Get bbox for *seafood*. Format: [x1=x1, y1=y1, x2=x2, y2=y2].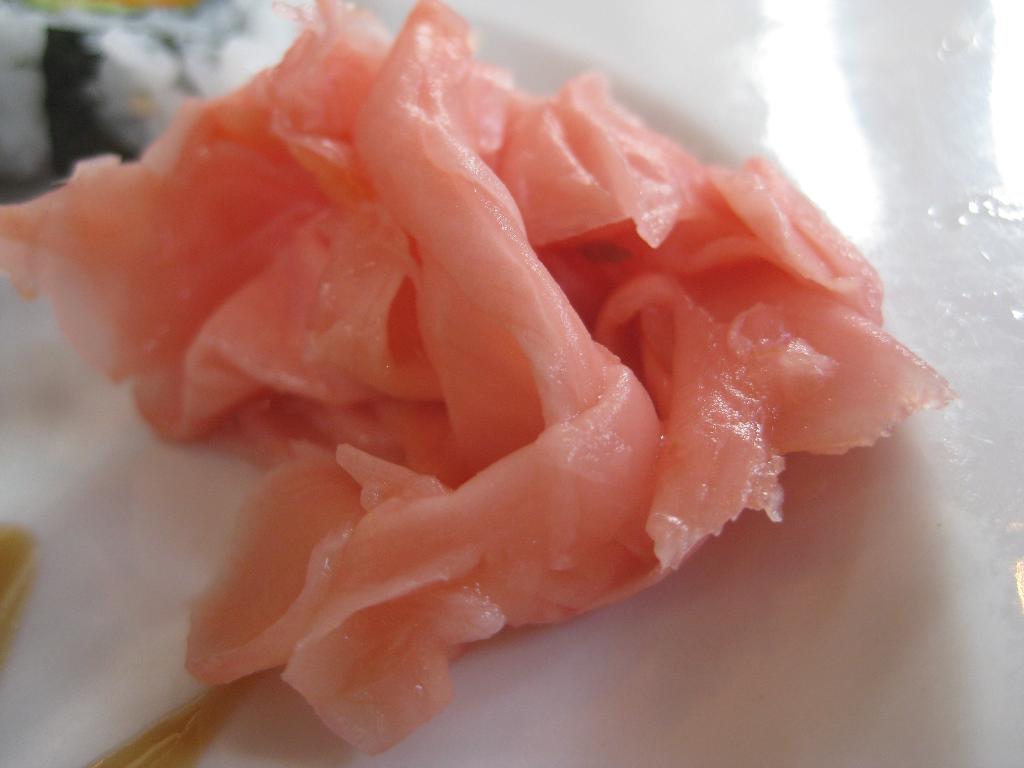
[x1=0, y1=0, x2=954, y2=757].
